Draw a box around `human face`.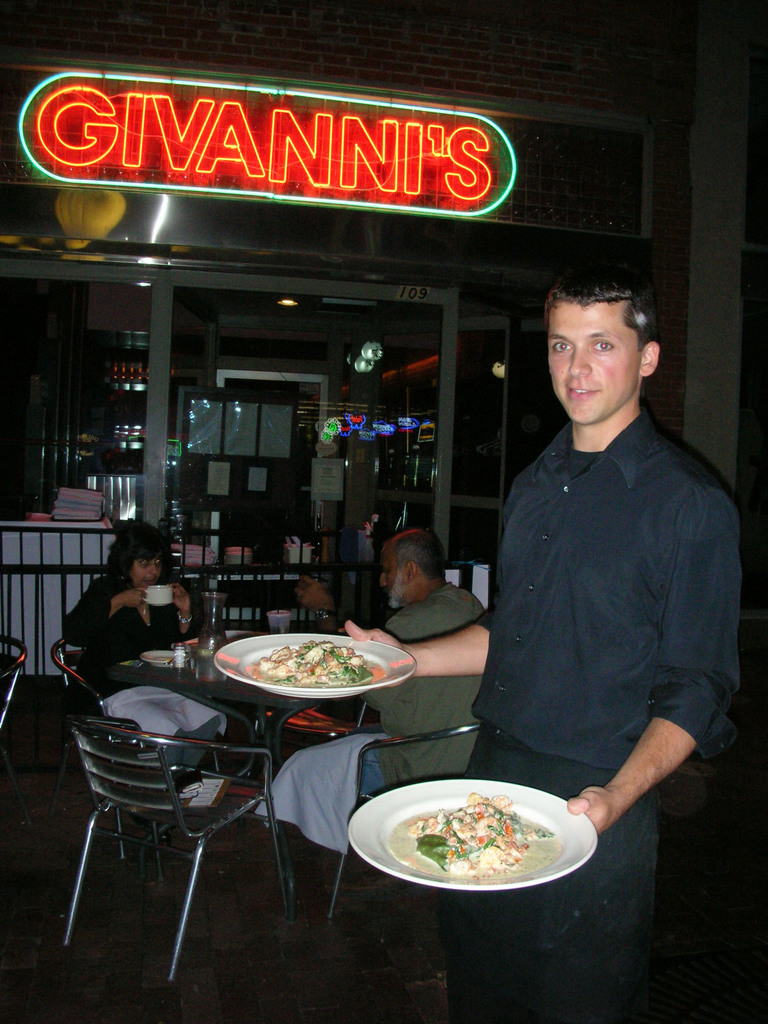
(x1=376, y1=545, x2=404, y2=592).
